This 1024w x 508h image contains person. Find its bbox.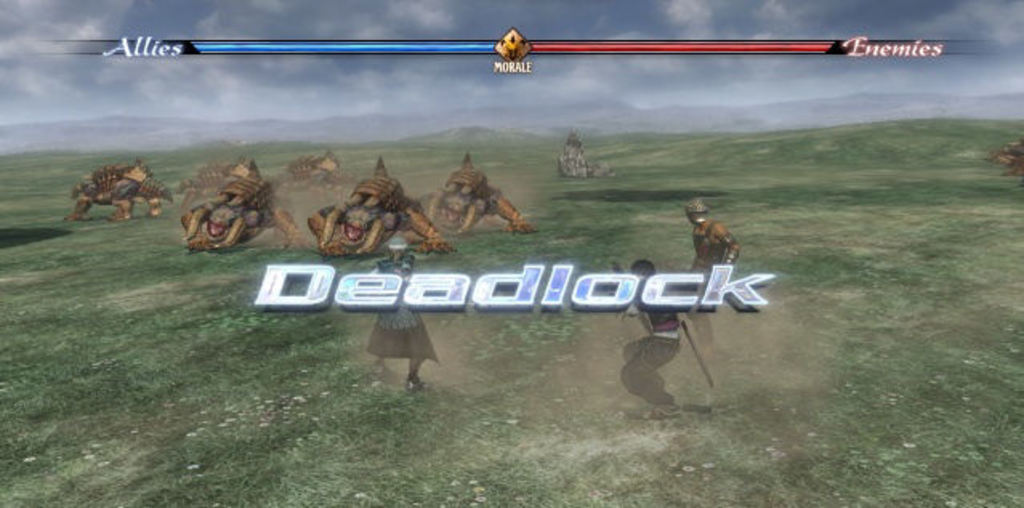
bbox=(617, 260, 681, 409).
